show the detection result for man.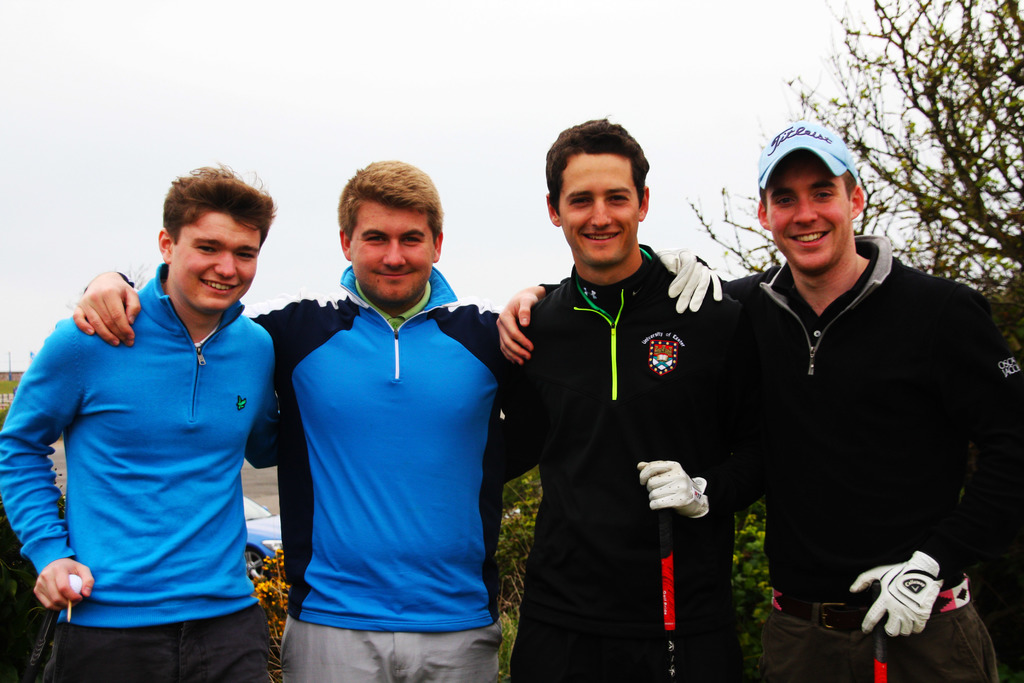
Rect(0, 161, 291, 682).
